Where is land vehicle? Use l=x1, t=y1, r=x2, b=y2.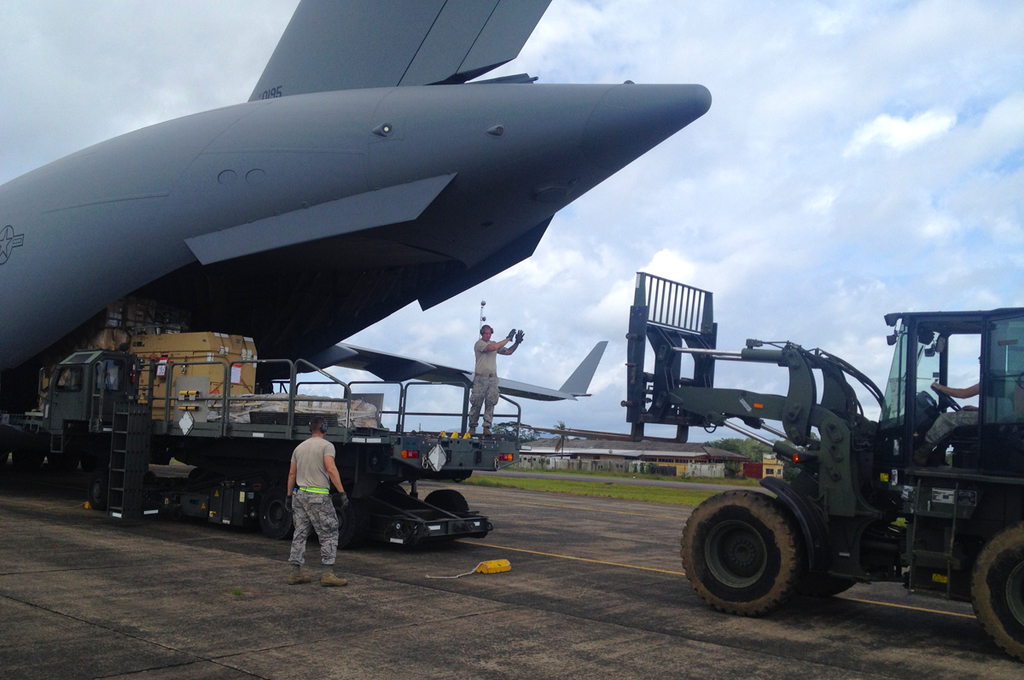
l=39, t=350, r=494, b=549.
